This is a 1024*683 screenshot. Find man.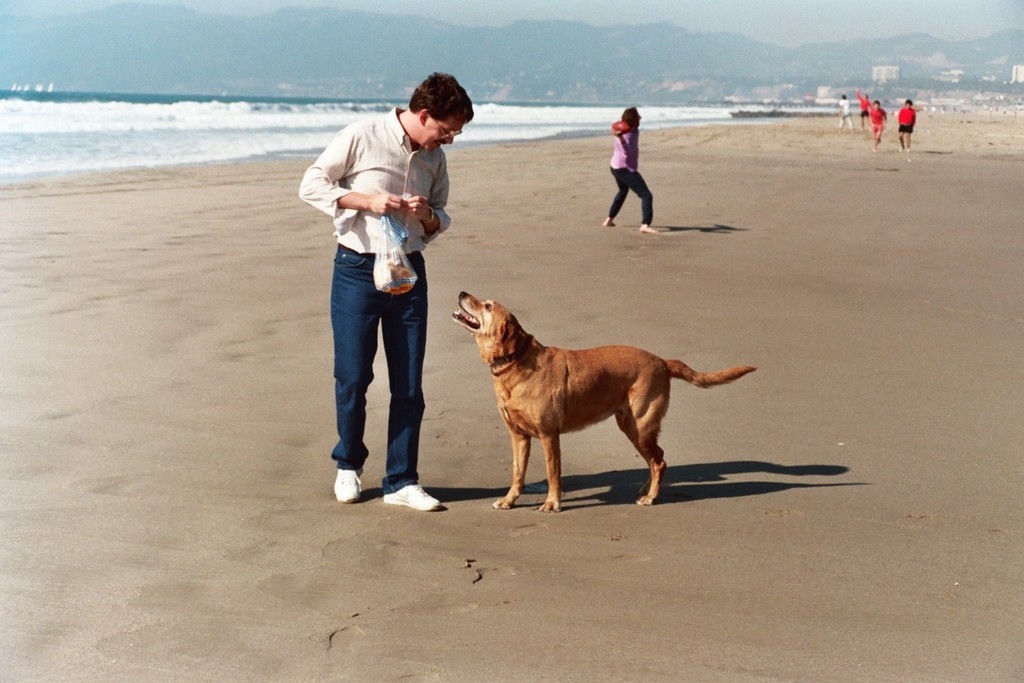
Bounding box: [855,88,868,118].
